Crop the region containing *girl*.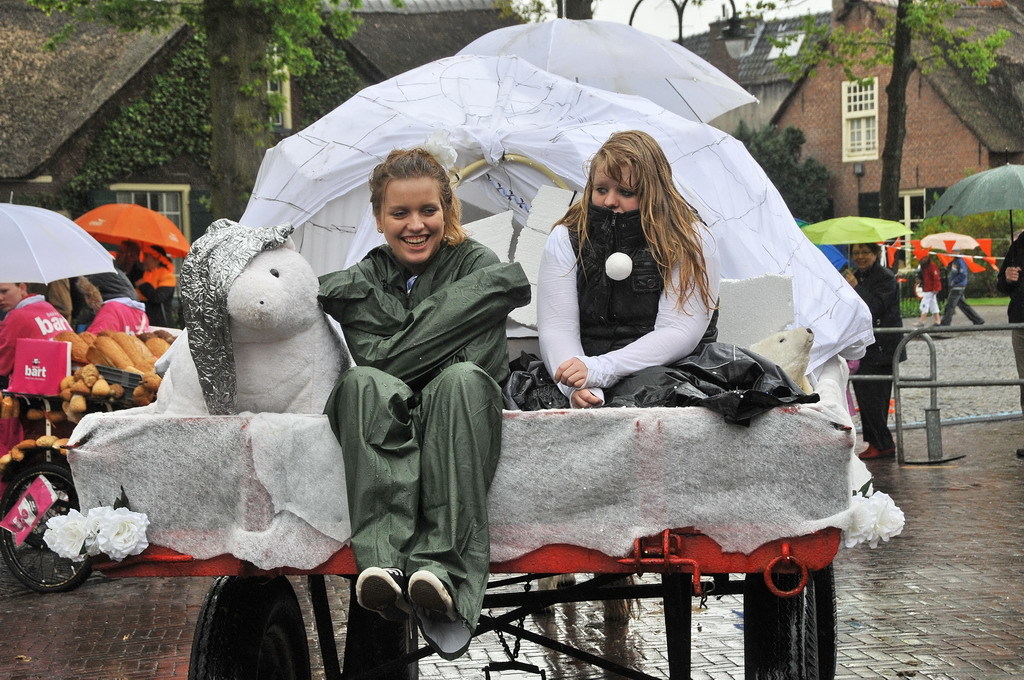
Crop region: (534,125,727,414).
